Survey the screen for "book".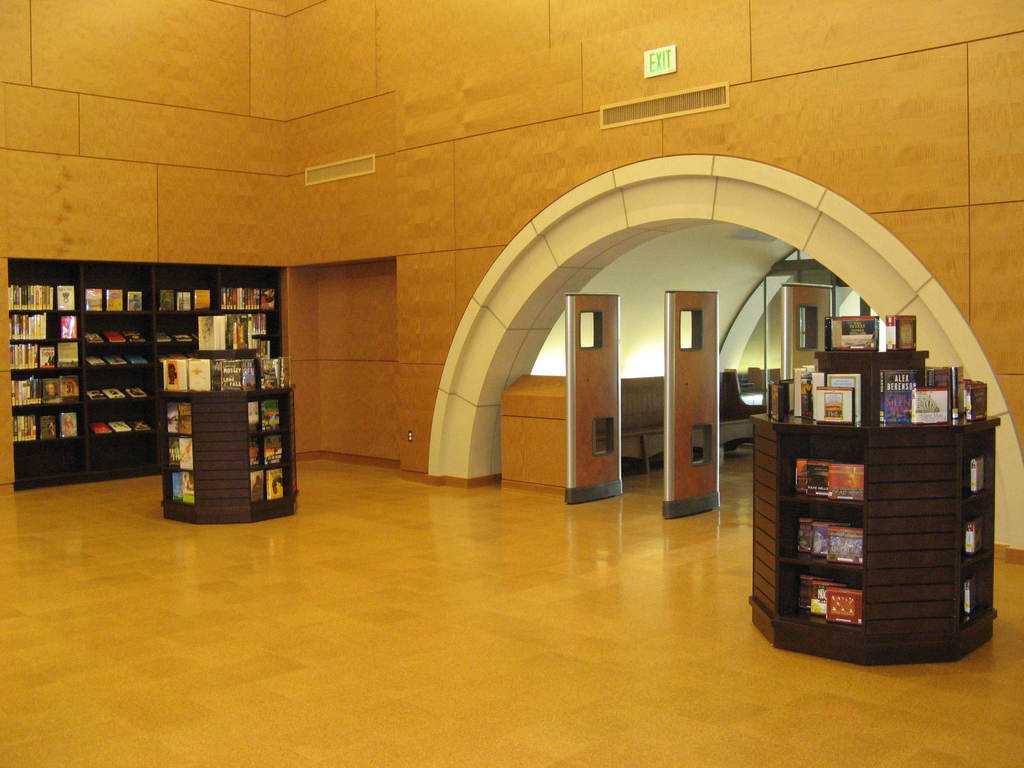
Survey found: (794,516,863,563).
